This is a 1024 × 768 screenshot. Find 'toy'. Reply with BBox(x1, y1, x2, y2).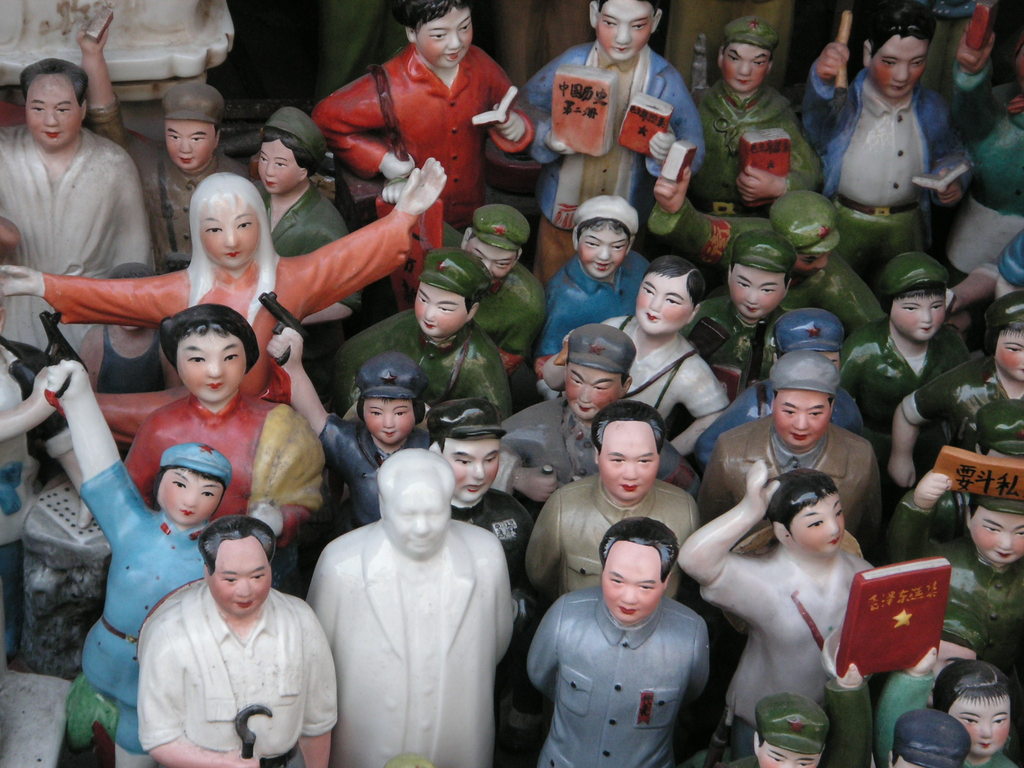
BBox(683, 0, 836, 219).
